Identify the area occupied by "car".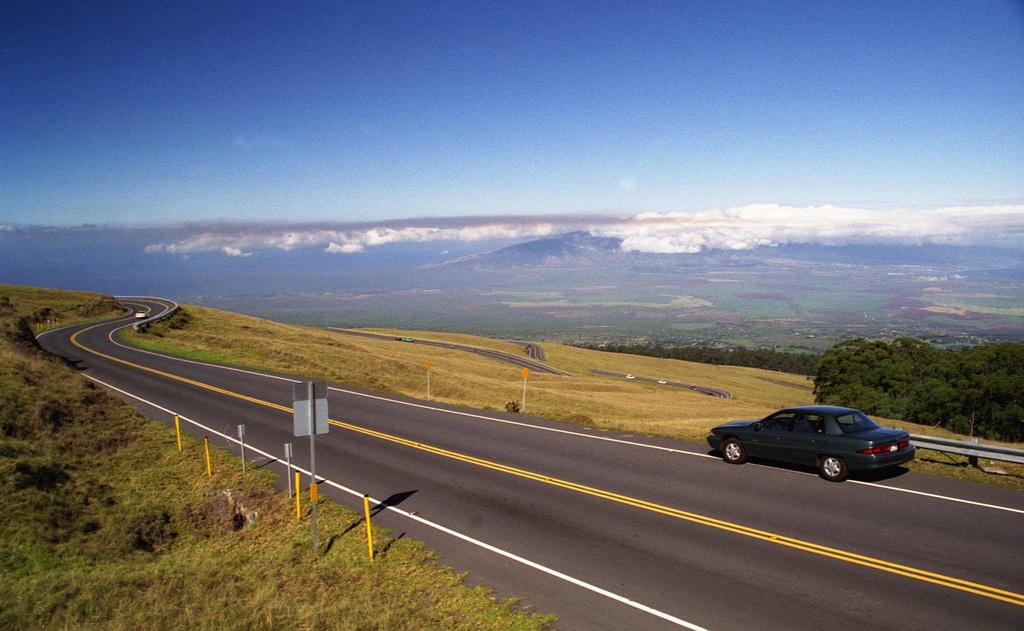
Area: 708, 393, 714, 395.
